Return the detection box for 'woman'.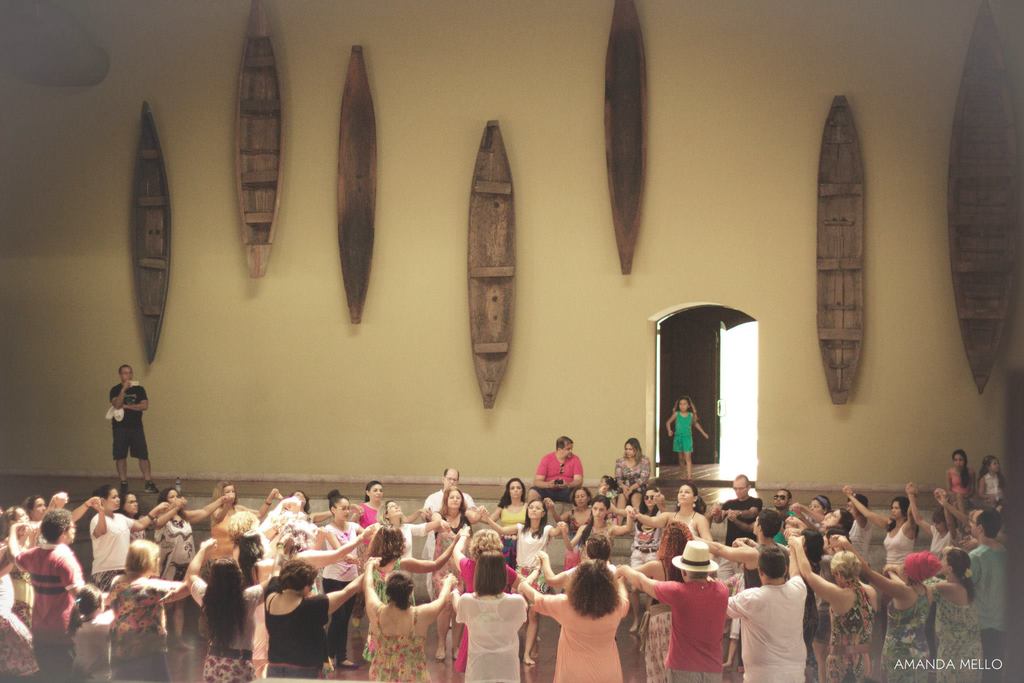
l=524, t=559, r=632, b=682.
